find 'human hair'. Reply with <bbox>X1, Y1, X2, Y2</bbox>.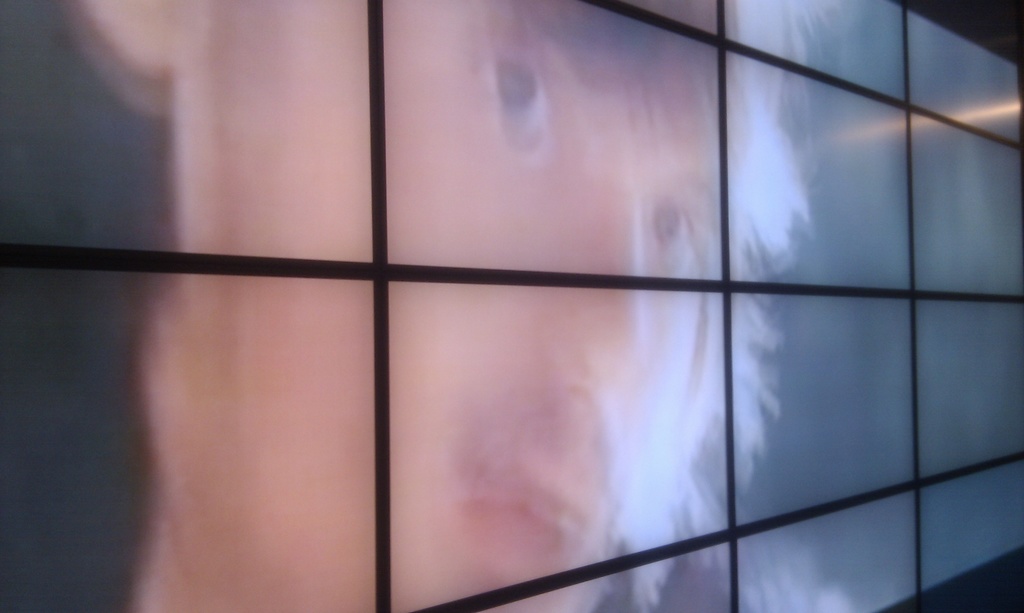
<bbox>508, 0, 822, 612</bbox>.
